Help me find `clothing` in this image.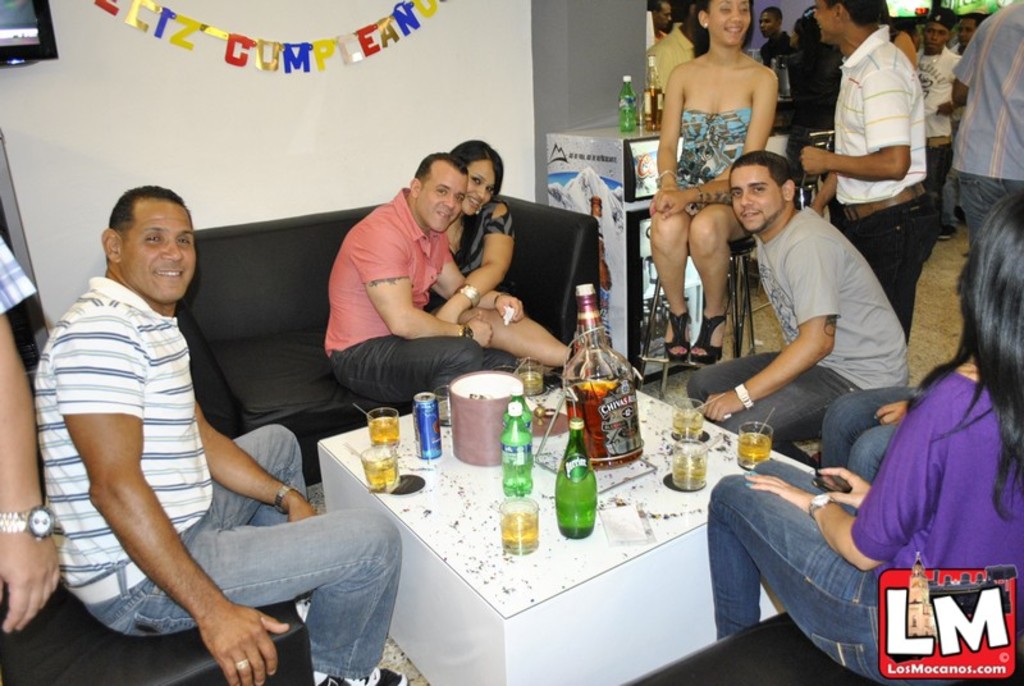
Found it: BBox(317, 184, 549, 398).
